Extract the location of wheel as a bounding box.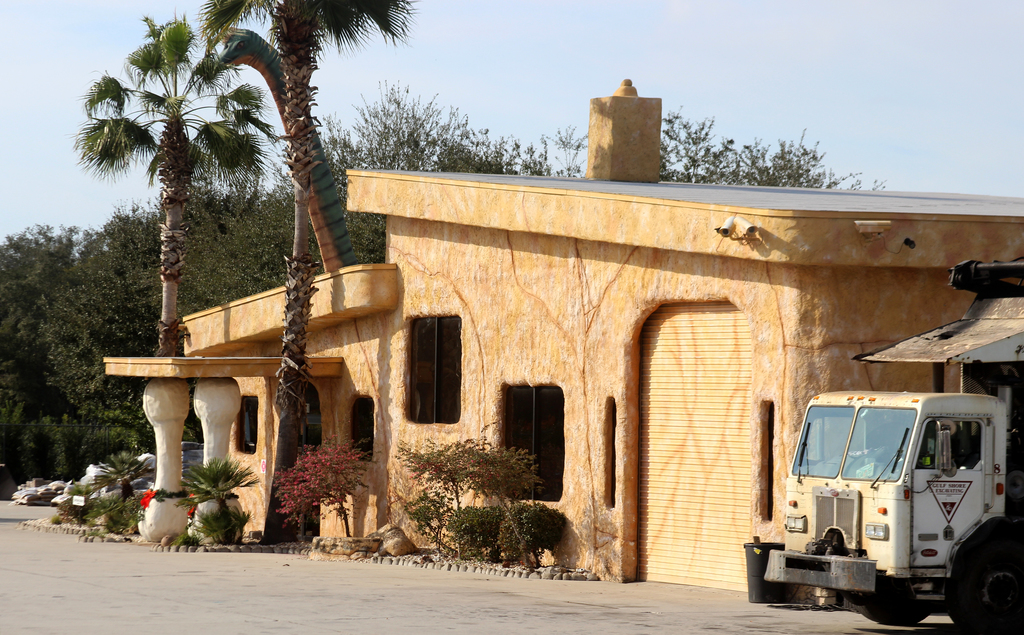
[945,547,1023,634].
